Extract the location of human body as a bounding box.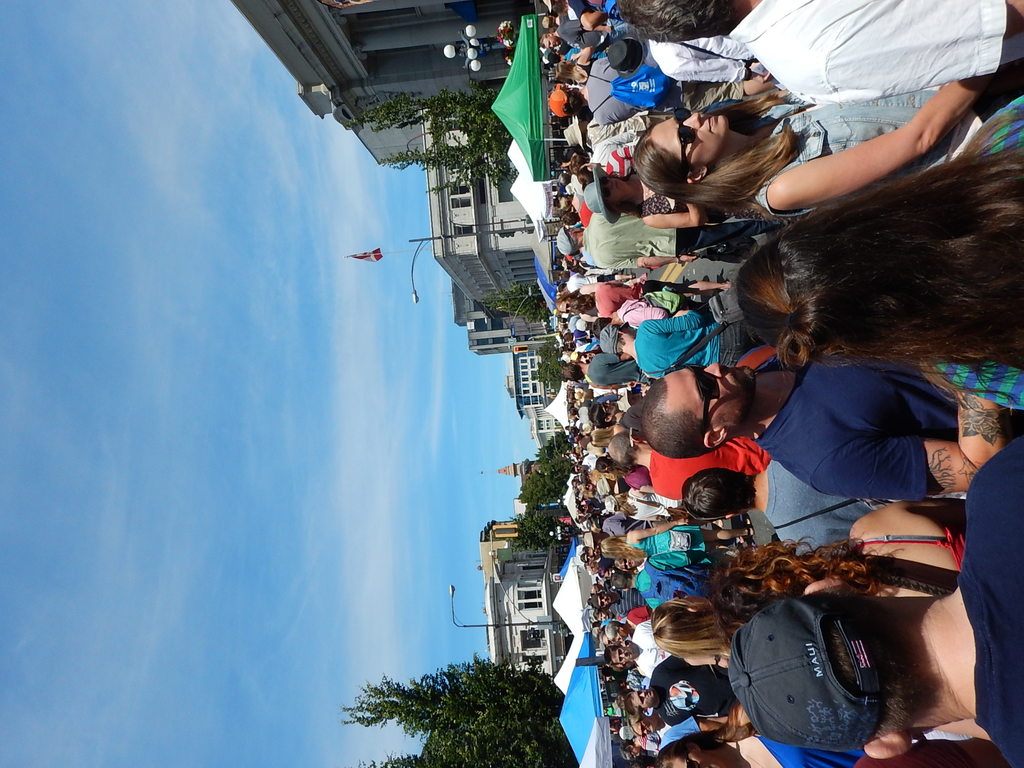
{"left": 604, "top": 486, "right": 696, "bottom": 518}.
